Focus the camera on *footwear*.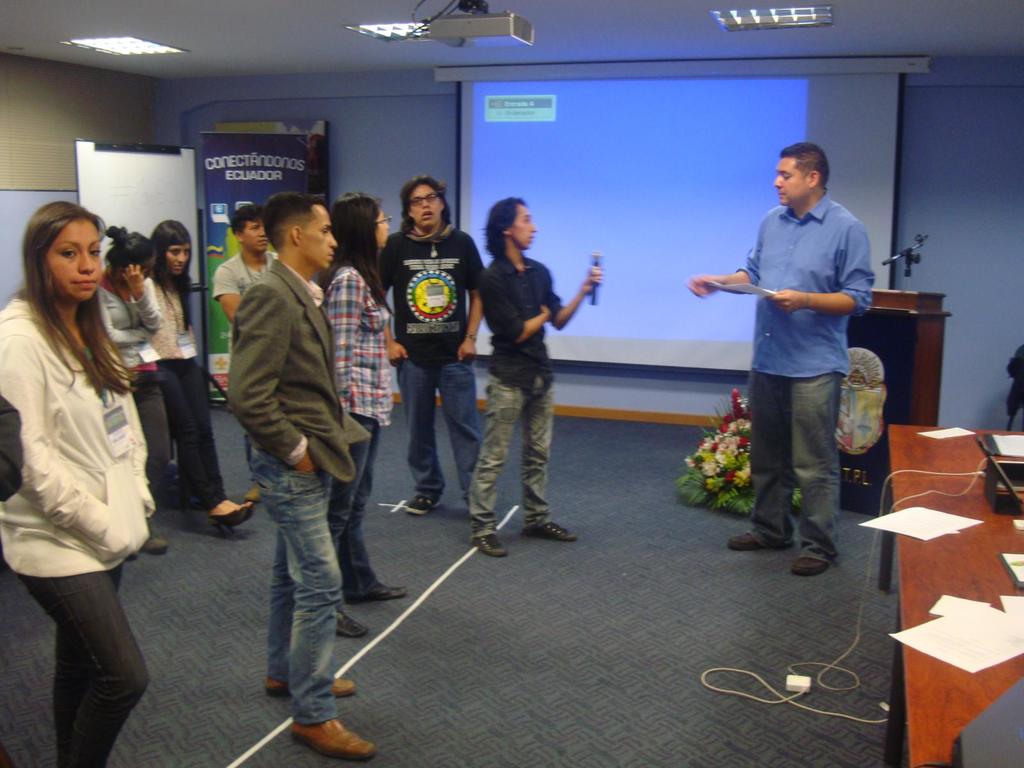
Focus region: bbox(345, 581, 408, 604).
